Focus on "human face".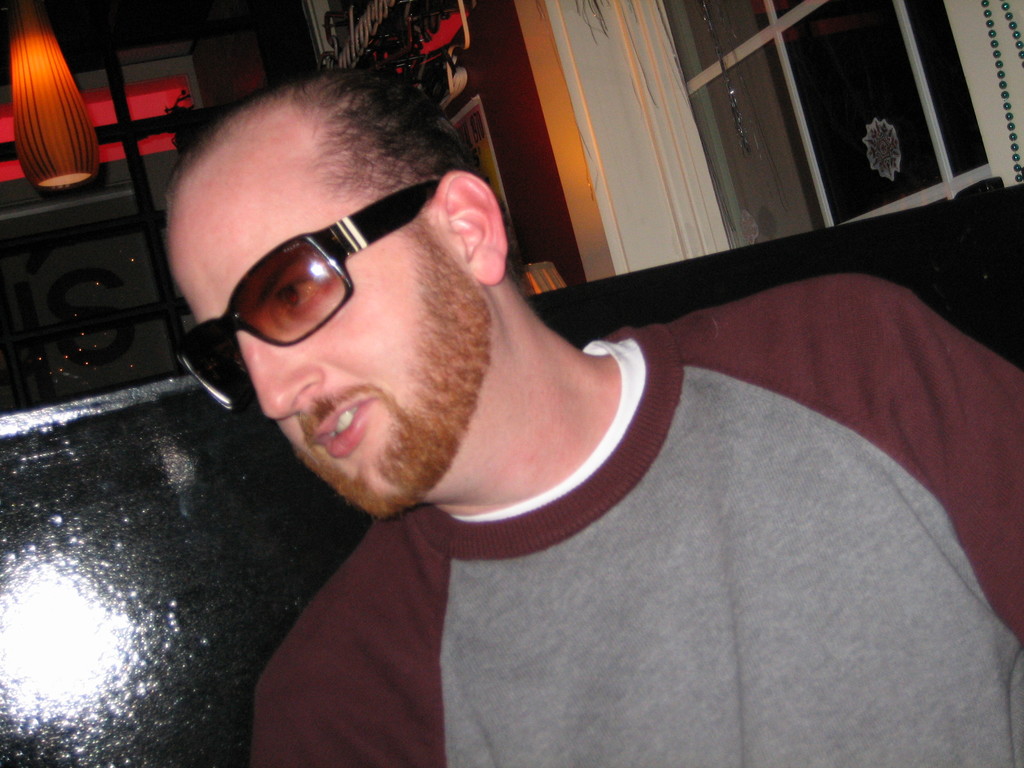
Focused at bbox=[184, 139, 460, 509].
